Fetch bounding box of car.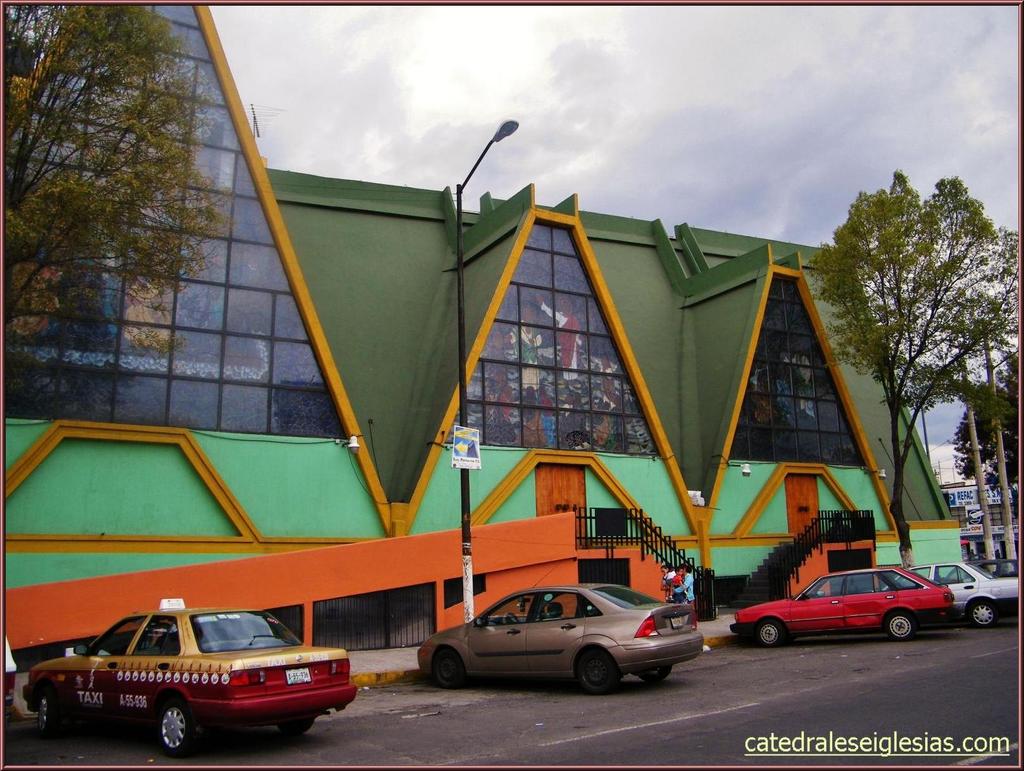
Bbox: <bbox>730, 562, 952, 642</bbox>.
